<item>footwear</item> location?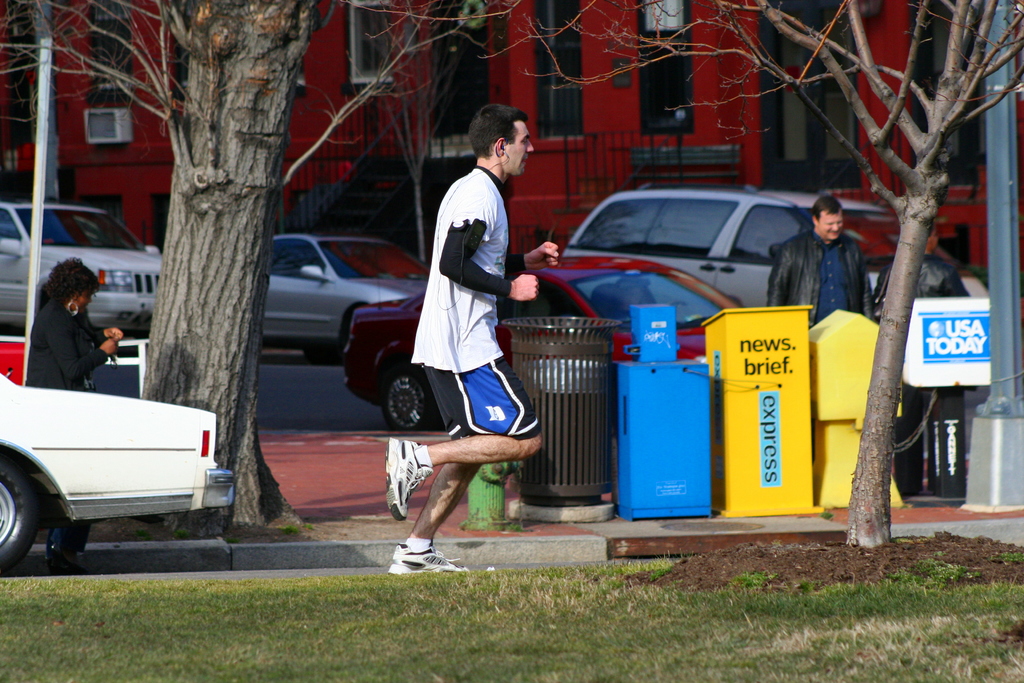
384/527/452/579
